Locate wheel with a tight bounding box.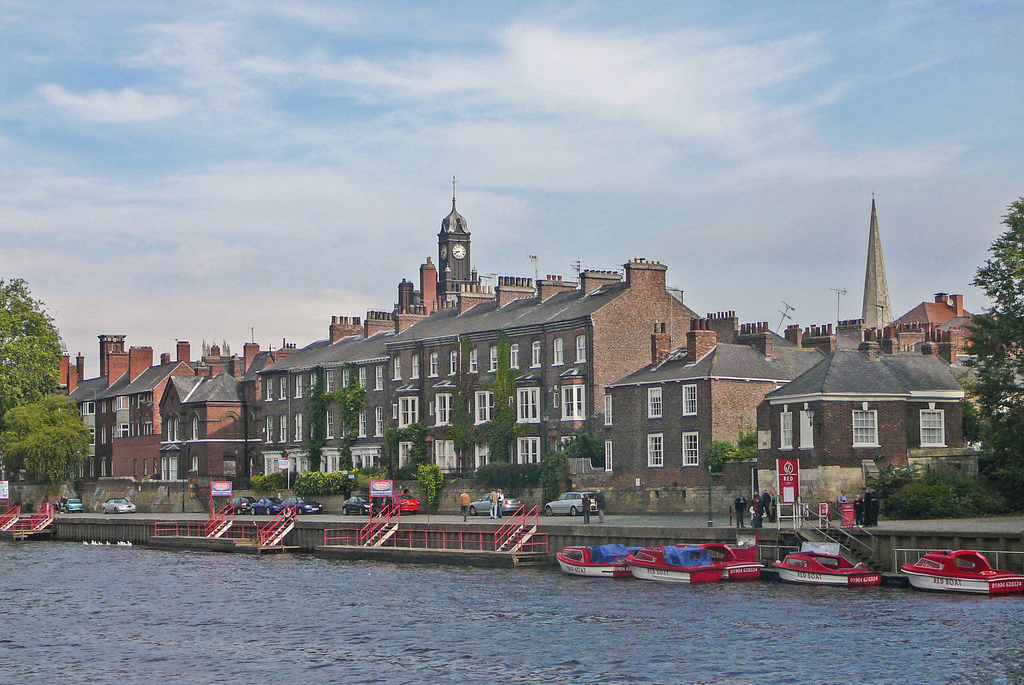
box=[342, 508, 349, 515].
